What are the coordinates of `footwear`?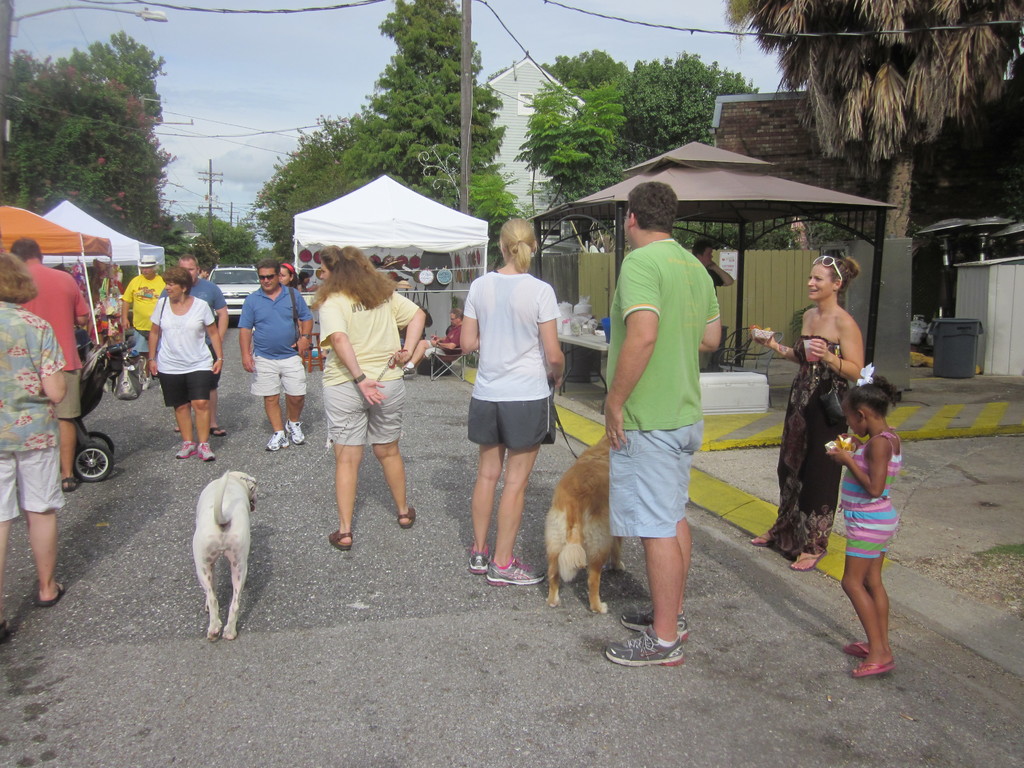
<bbox>467, 541, 490, 573</bbox>.
